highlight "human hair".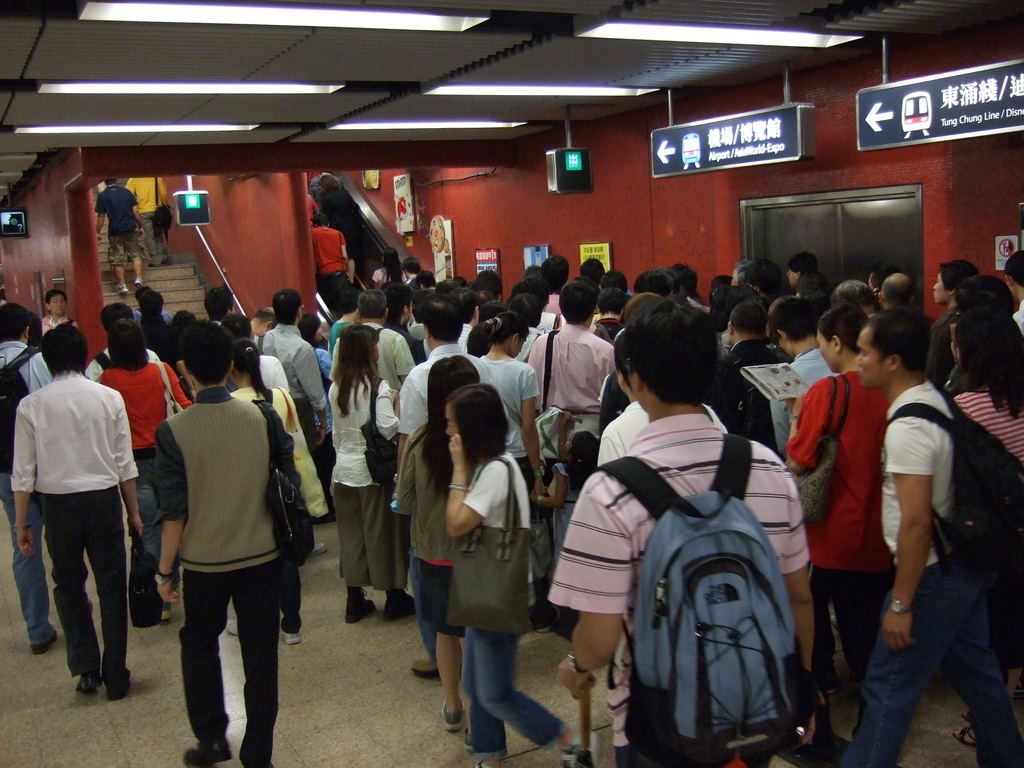
Highlighted region: BBox(508, 270, 550, 303).
